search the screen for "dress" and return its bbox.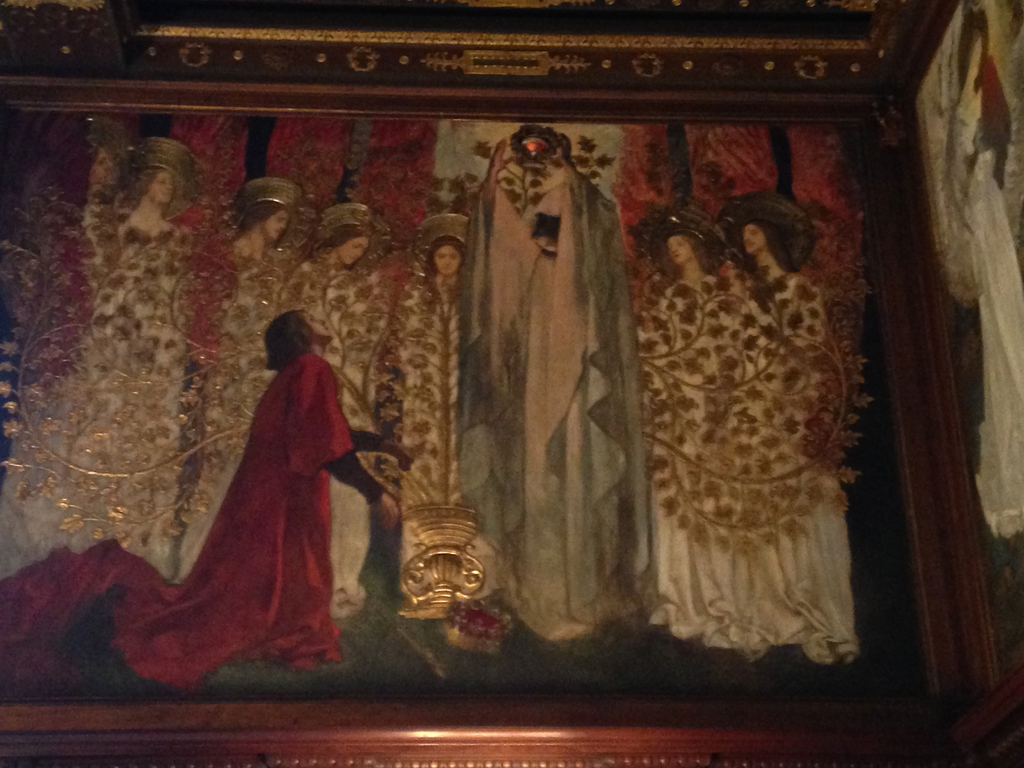
Found: x1=628 y1=271 x2=748 y2=650.
